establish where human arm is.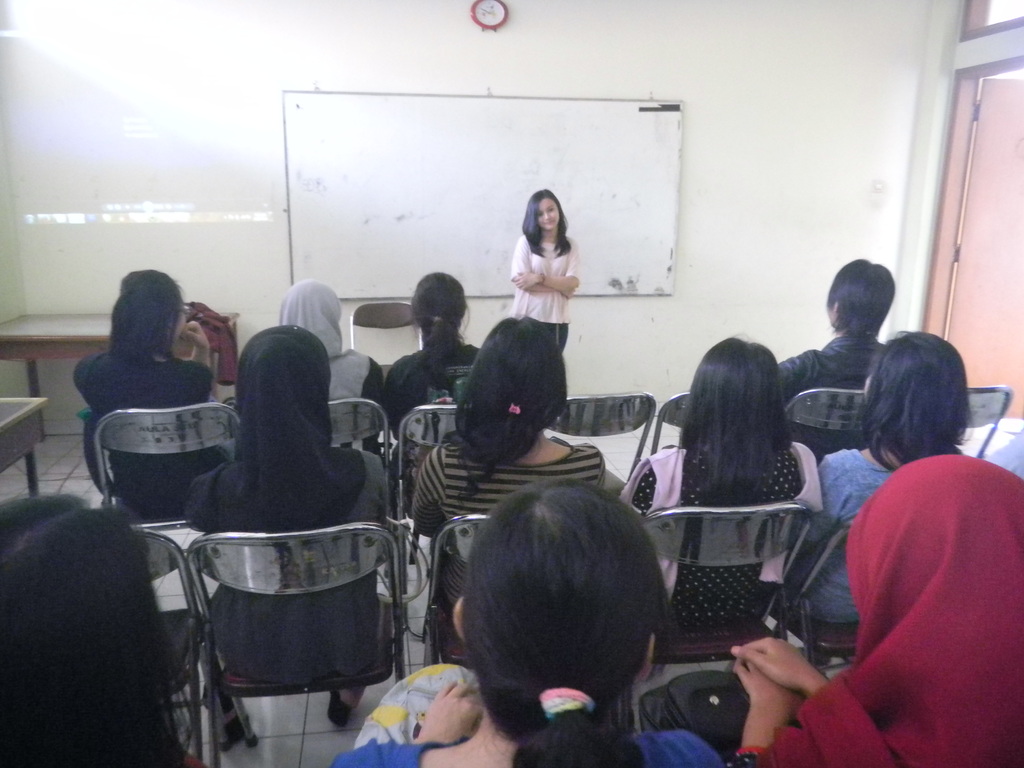
Established at {"left": 732, "top": 643, "right": 810, "bottom": 767}.
